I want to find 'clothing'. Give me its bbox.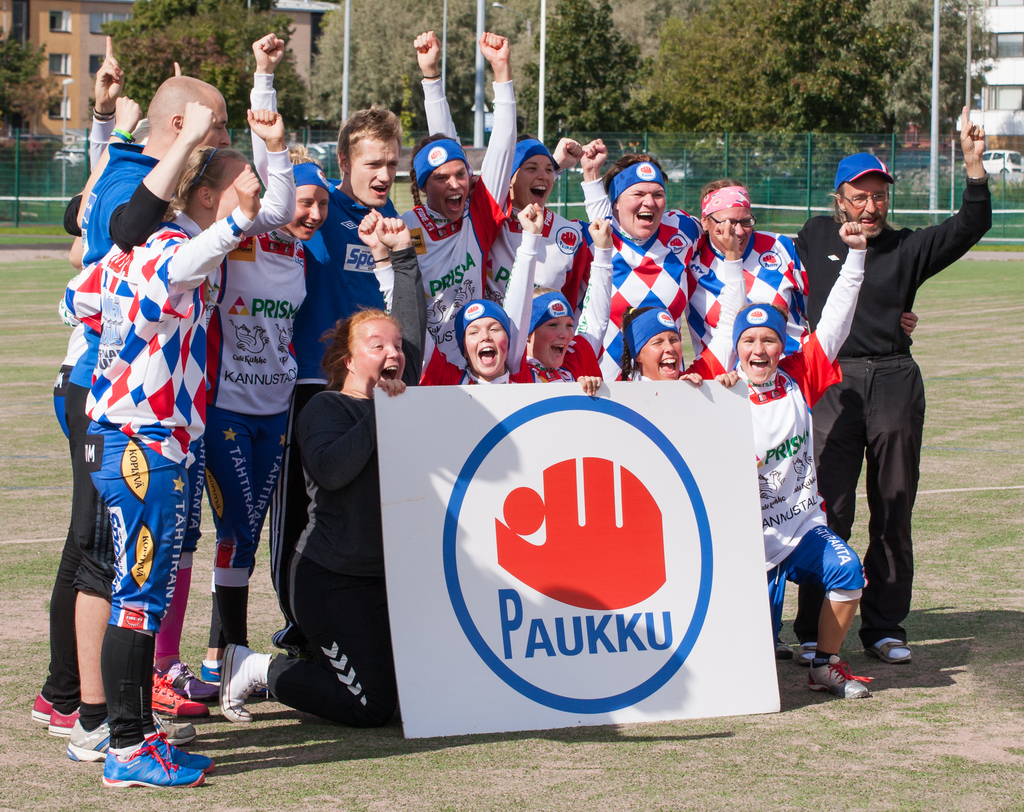
bbox=[399, 72, 520, 387].
